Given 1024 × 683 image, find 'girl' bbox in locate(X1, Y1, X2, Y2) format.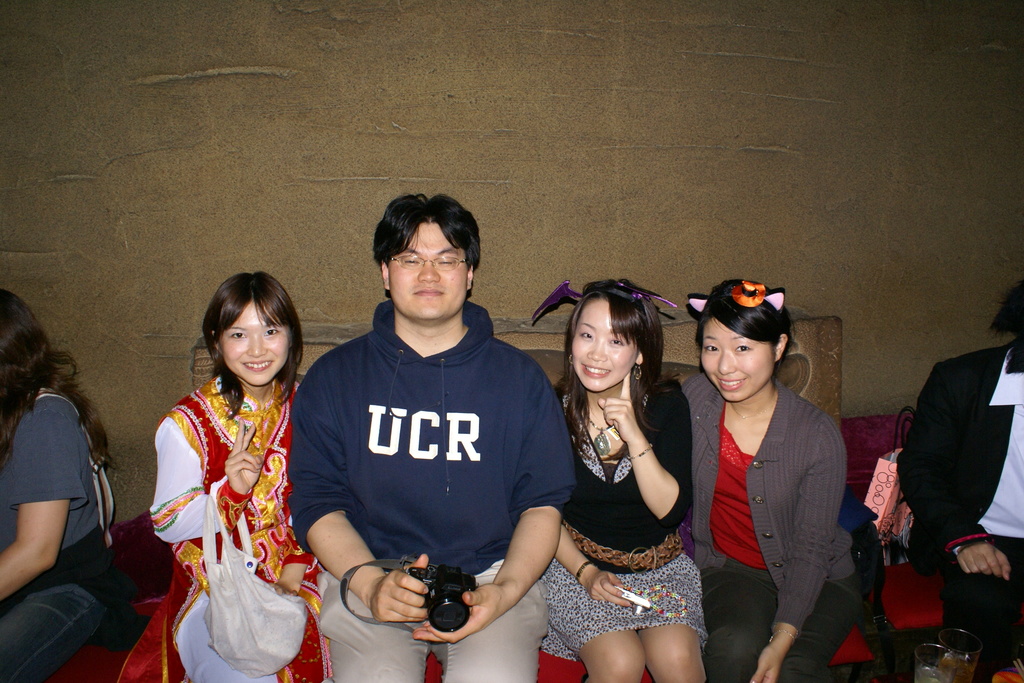
locate(689, 279, 863, 682).
